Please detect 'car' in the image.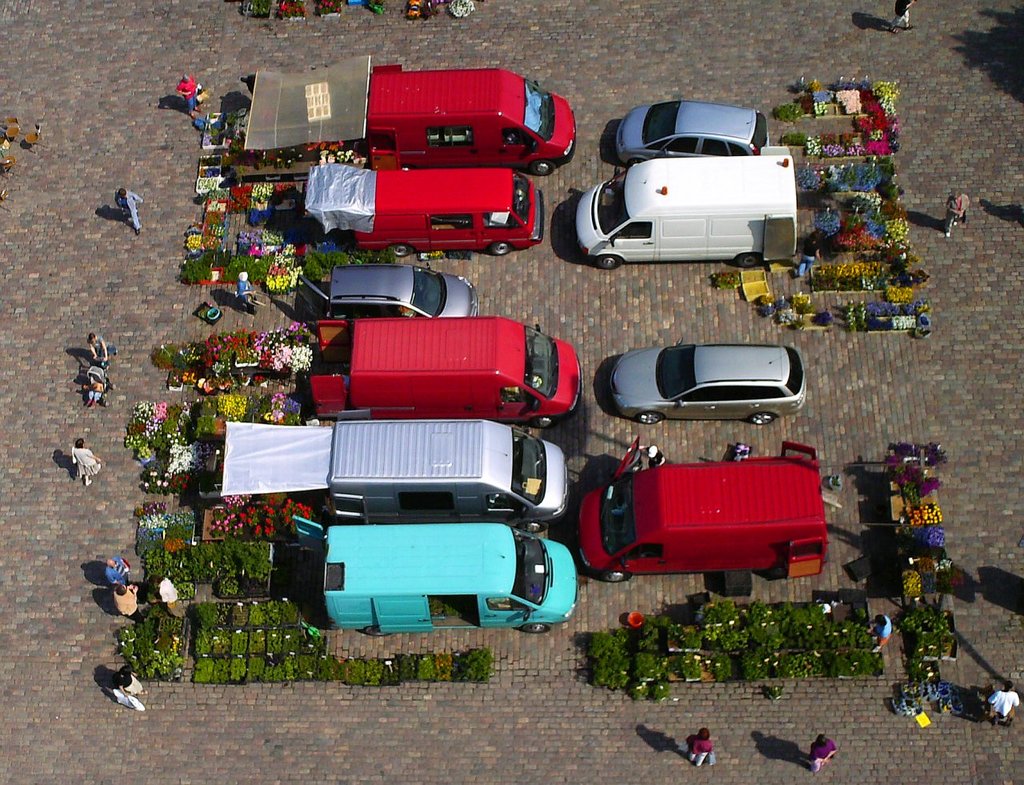
296:260:480:318.
